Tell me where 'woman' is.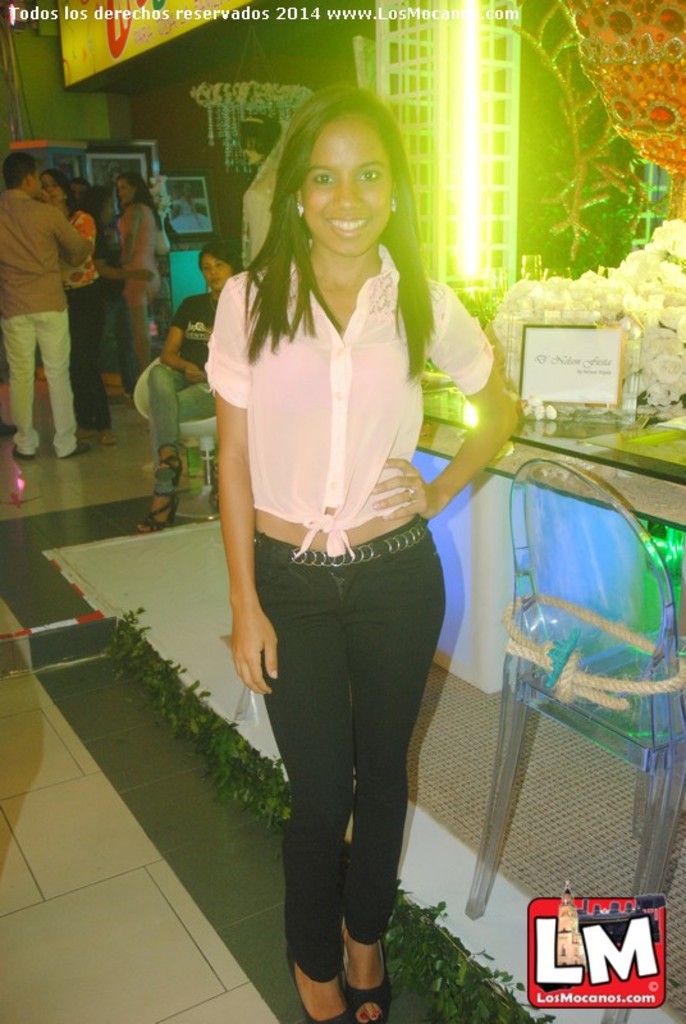
'woman' is at 31,166,114,447.
